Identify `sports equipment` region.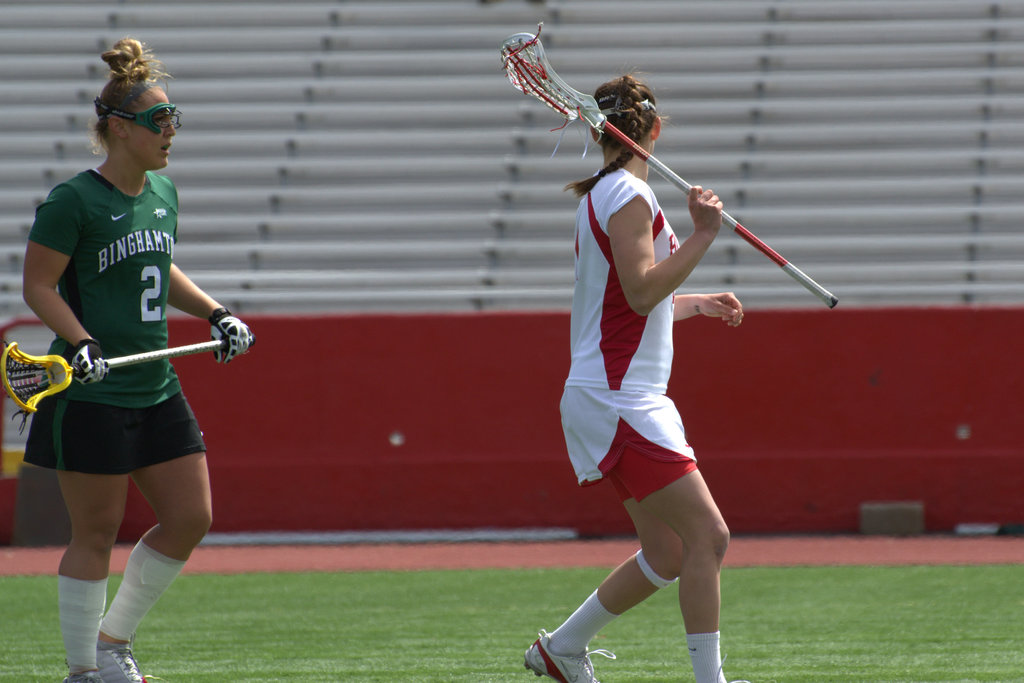
Region: locate(73, 340, 109, 389).
